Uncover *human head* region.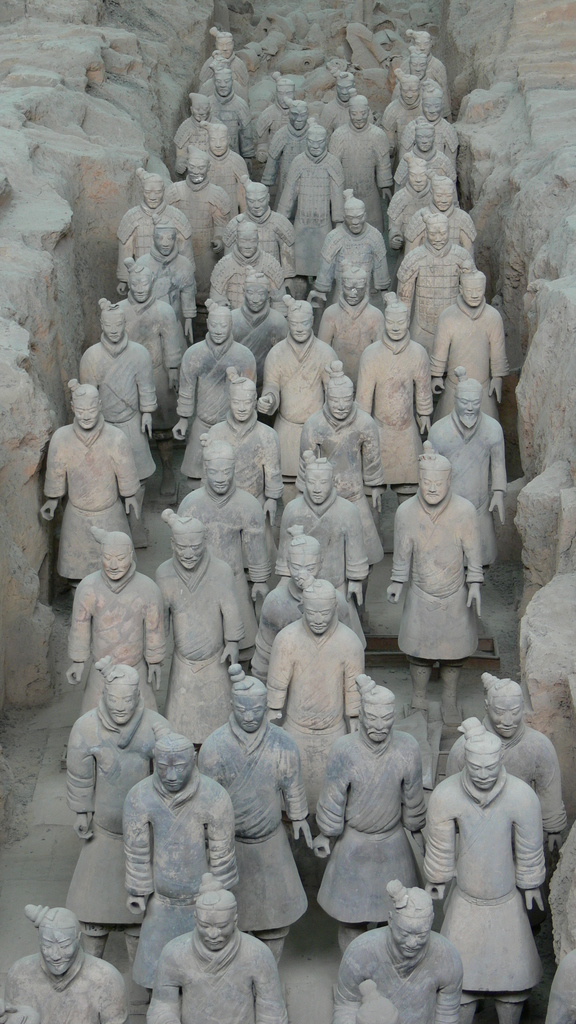
Uncovered: [388,883,434,961].
